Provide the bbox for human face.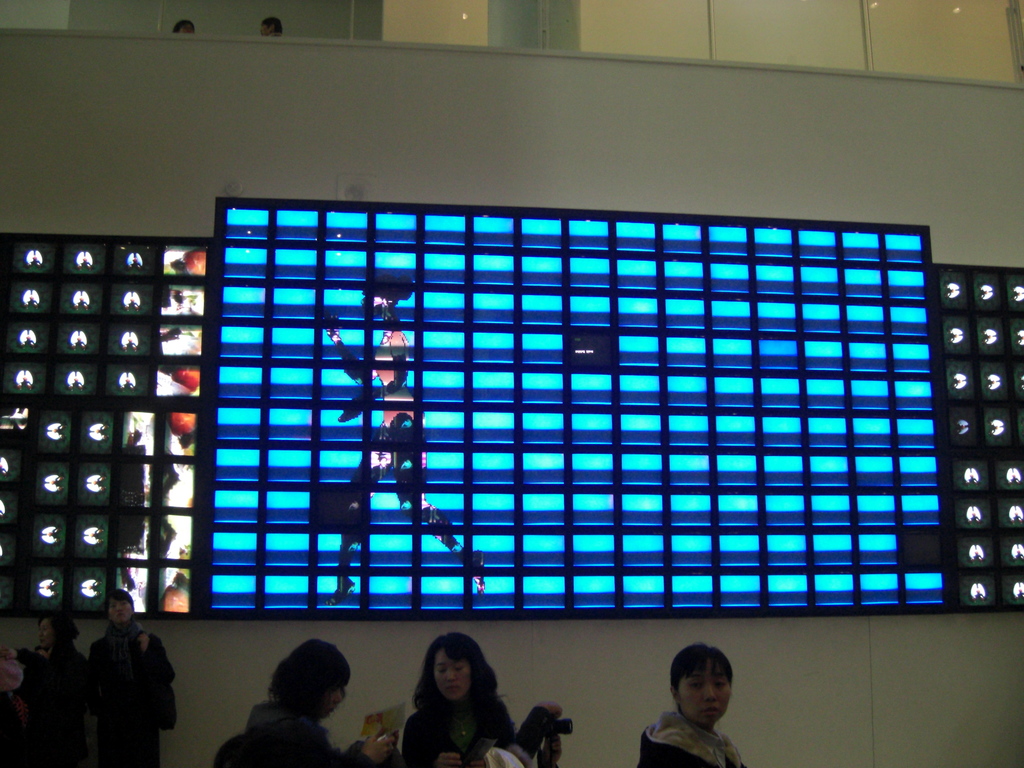
<region>40, 619, 54, 646</region>.
